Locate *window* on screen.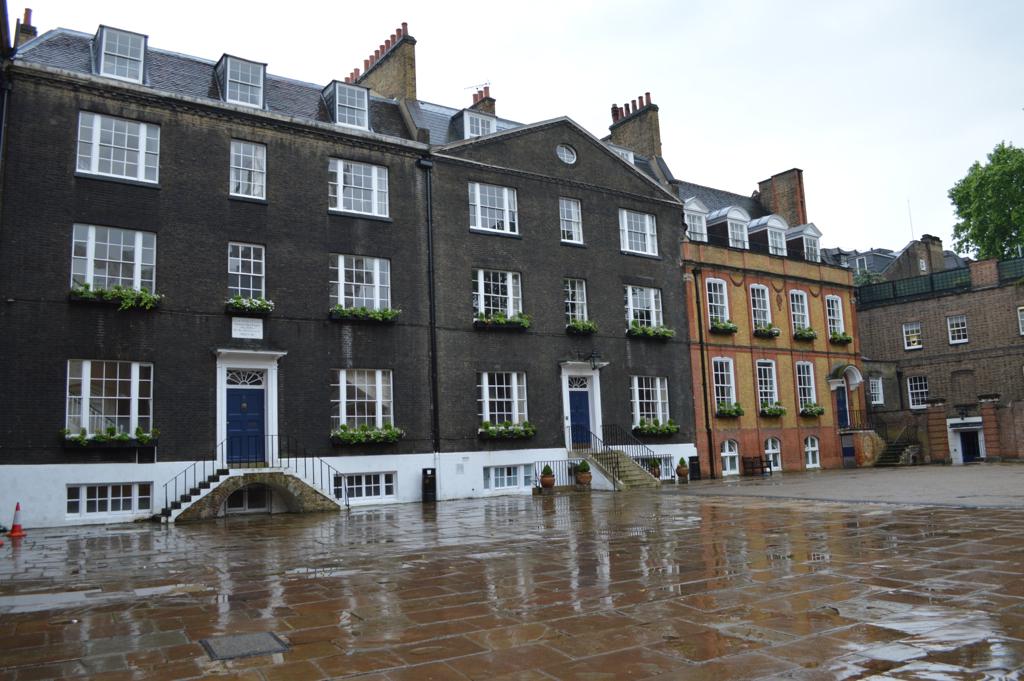
On screen at 460:107:501:132.
